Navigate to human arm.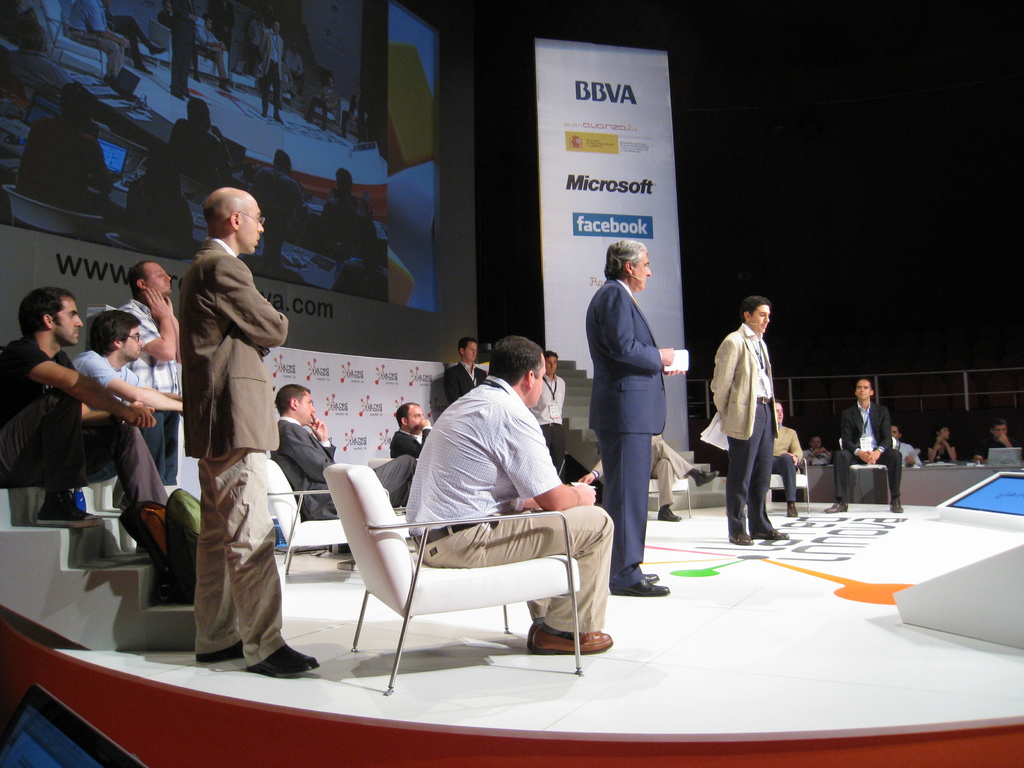
Navigation target: 136/284/176/368.
